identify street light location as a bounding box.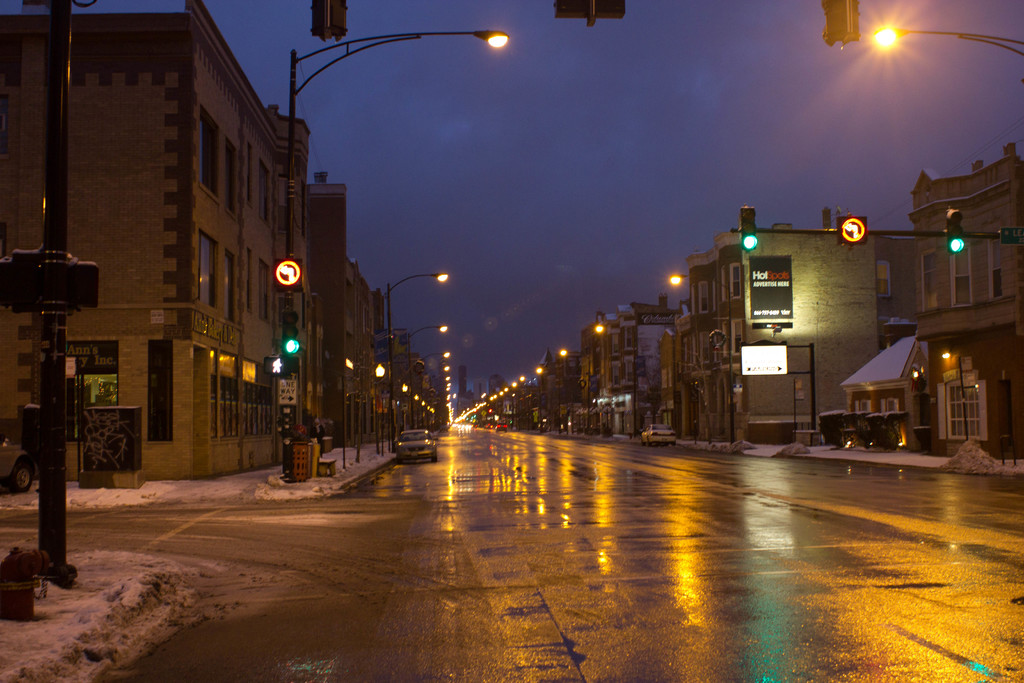
[404, 322, 449, 427].
